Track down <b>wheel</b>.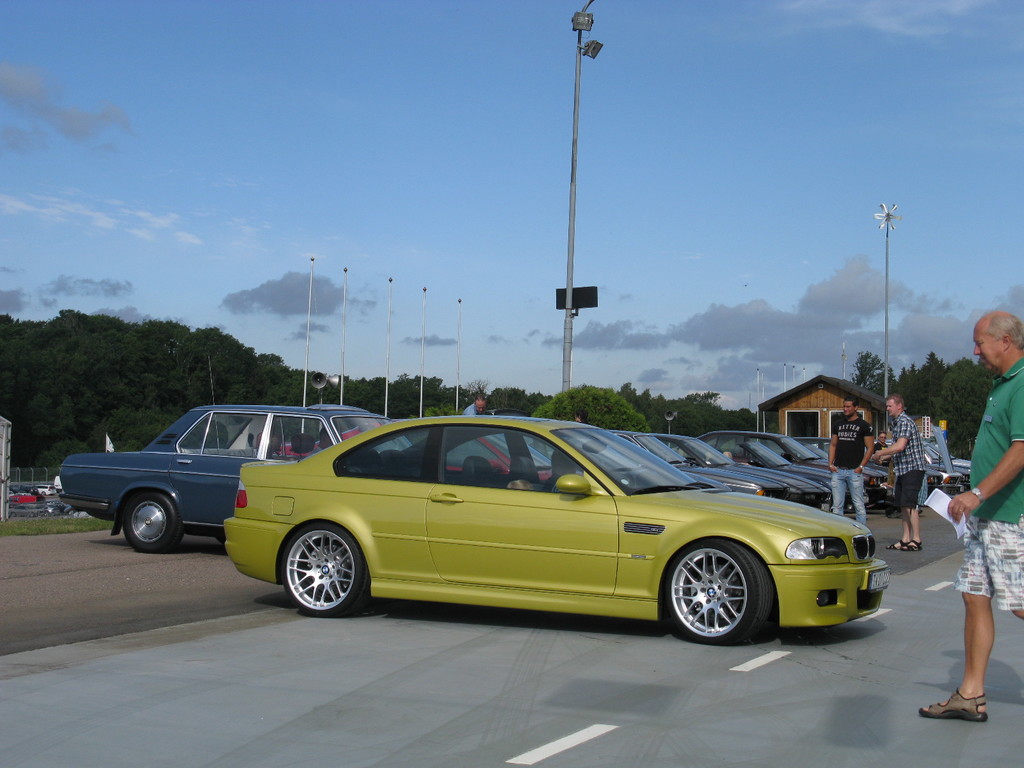
Tracked to x1=674, y1=552, x2=768, y2=641.
